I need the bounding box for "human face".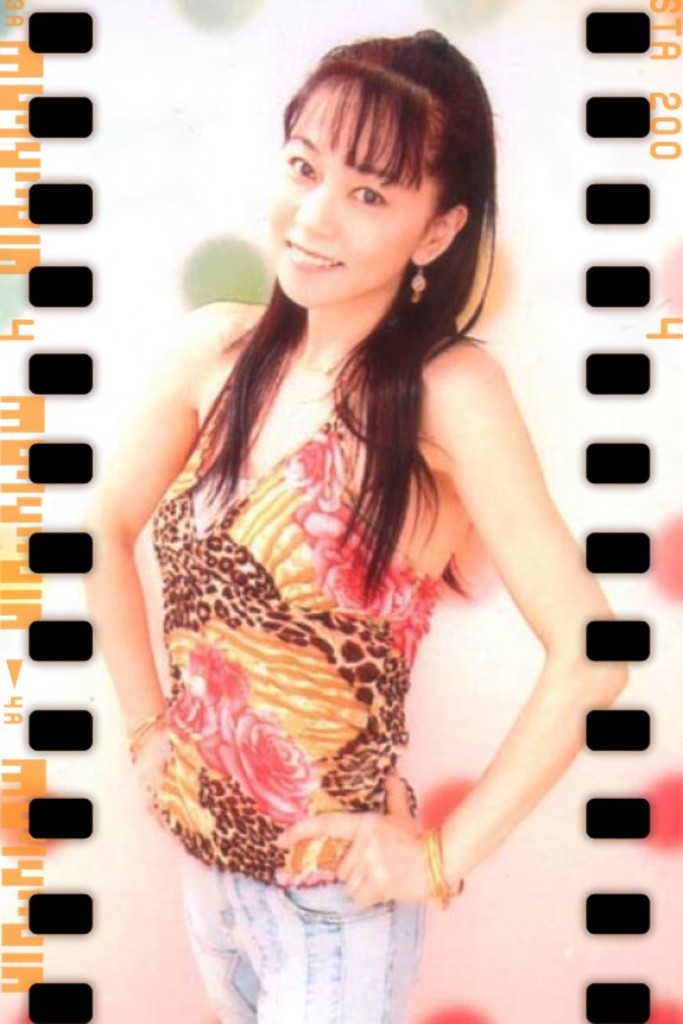
Here it is: 265/85/423/302.
